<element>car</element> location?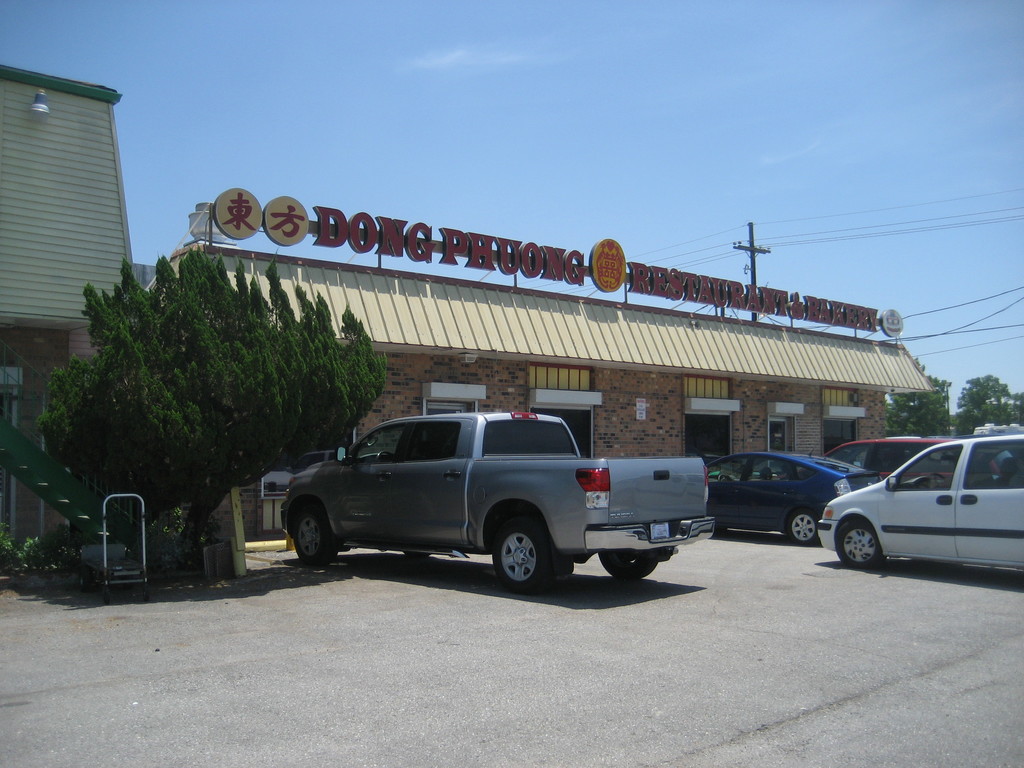
(left=818, top=433, right=1005, bottom=483)
